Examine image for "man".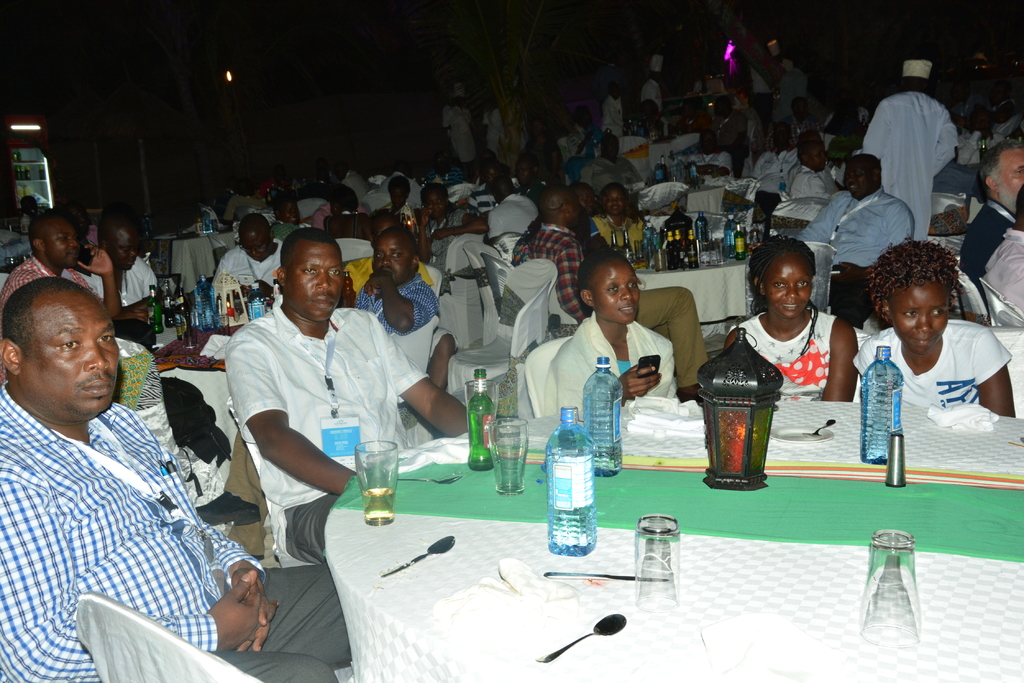
Examination result: {"left": 213, "top": 212, "right": 282, "bottom": 289}.
